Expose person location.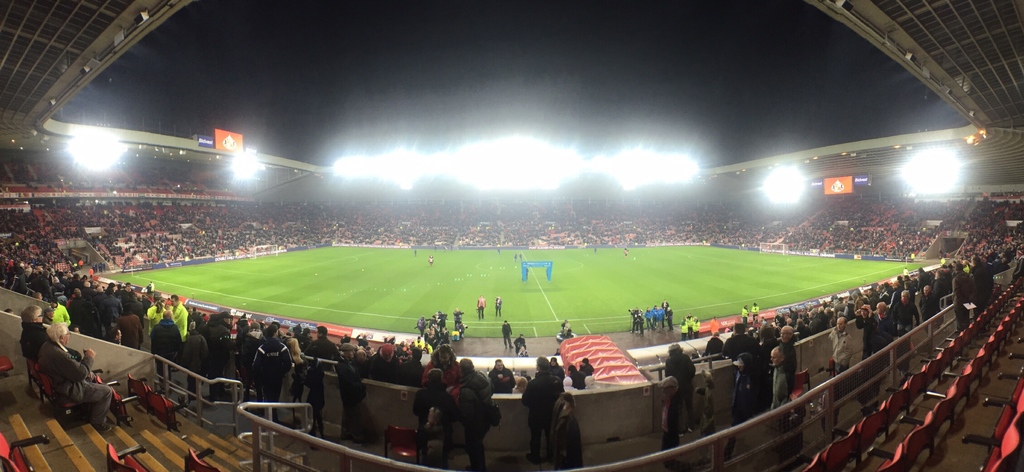
Exposed at <bbox>658, 375, 681, 468</bbox>.
